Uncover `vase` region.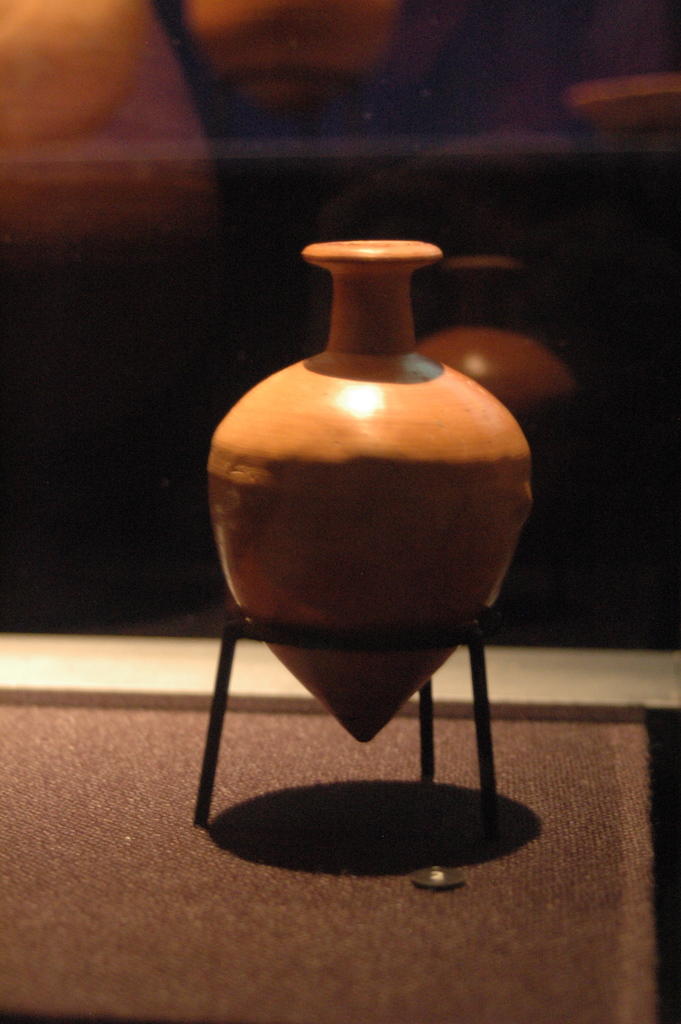
Uncovered: region(199, 239, 535, 832).
